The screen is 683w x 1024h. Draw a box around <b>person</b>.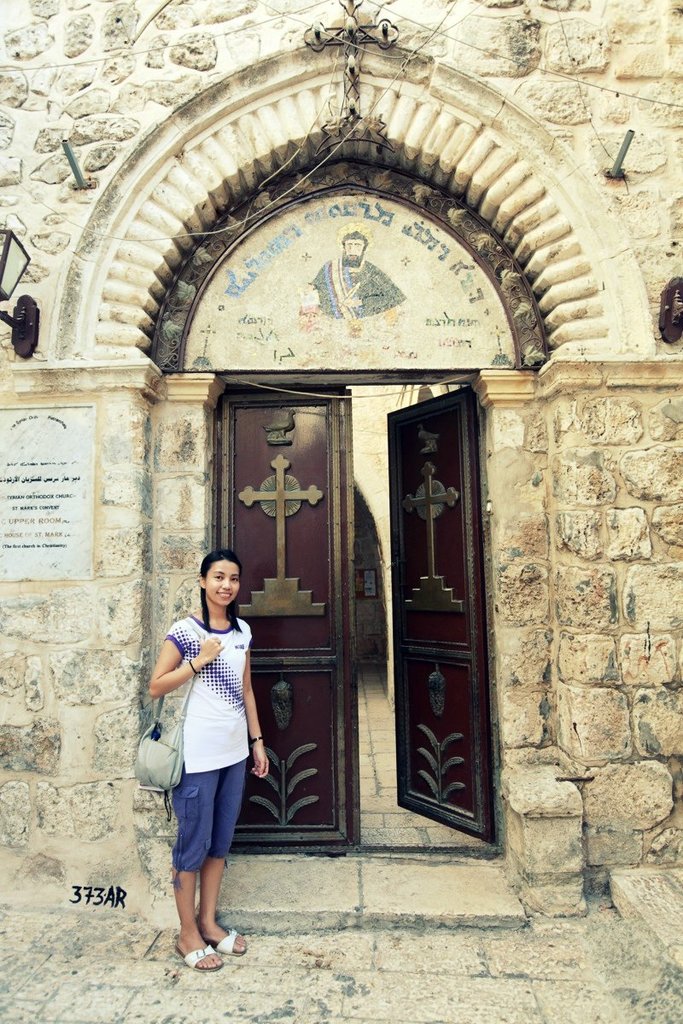
142,554,269,977.
